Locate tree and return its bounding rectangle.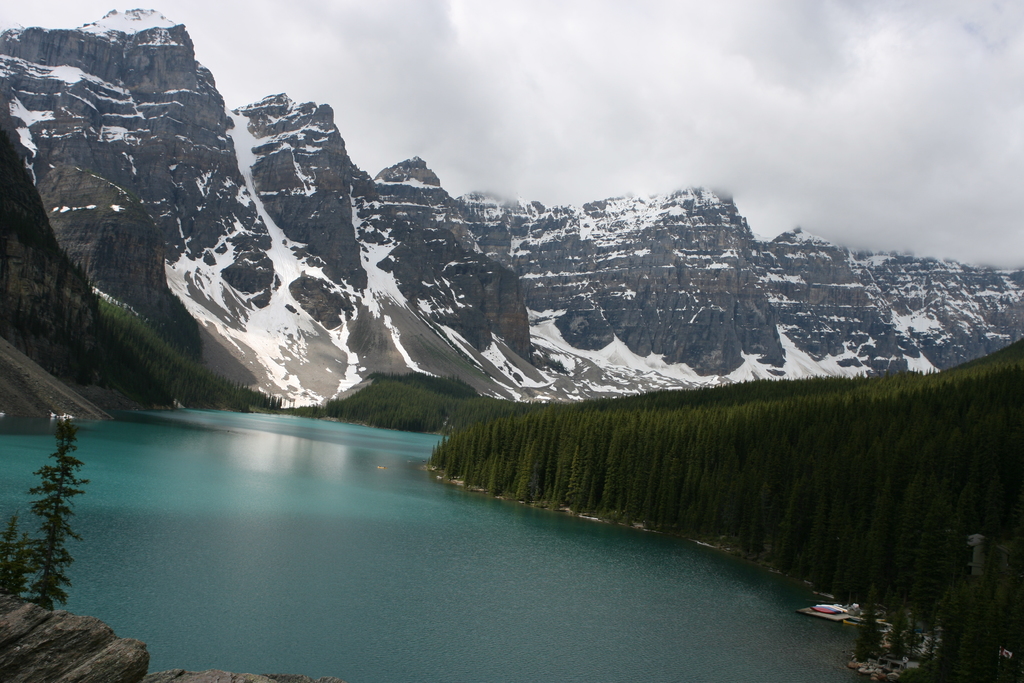
[x1=0, y1=262, x2=304, y2=395].
